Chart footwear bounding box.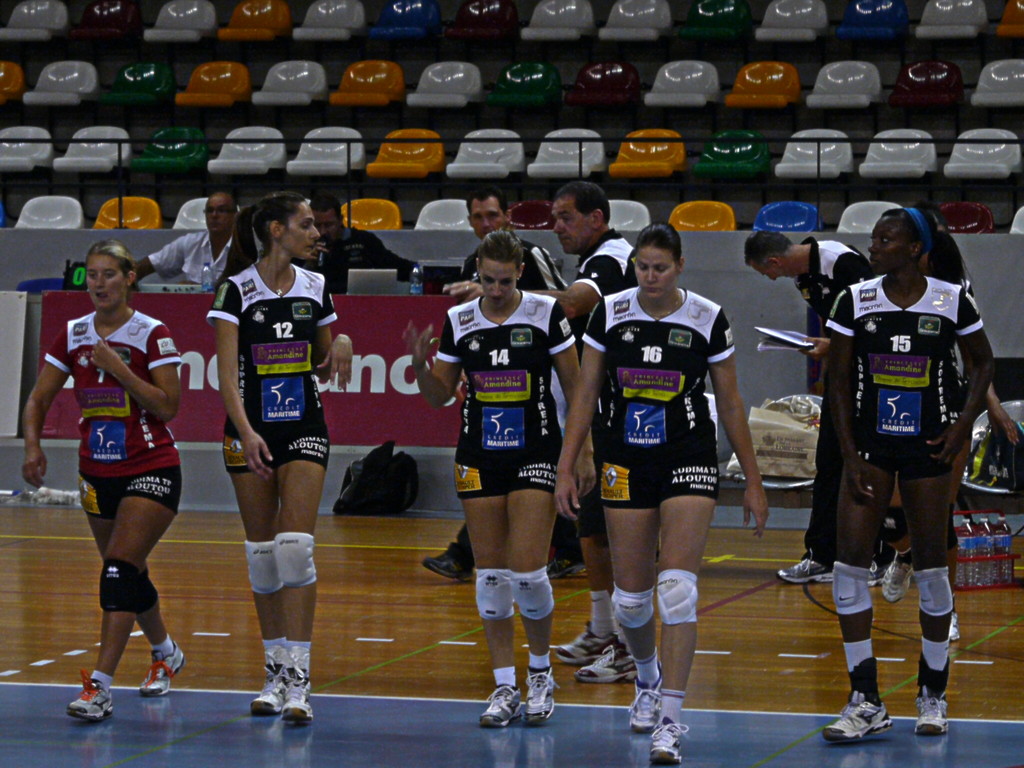
Charted: bbox=[867, 561, 886, 588].
